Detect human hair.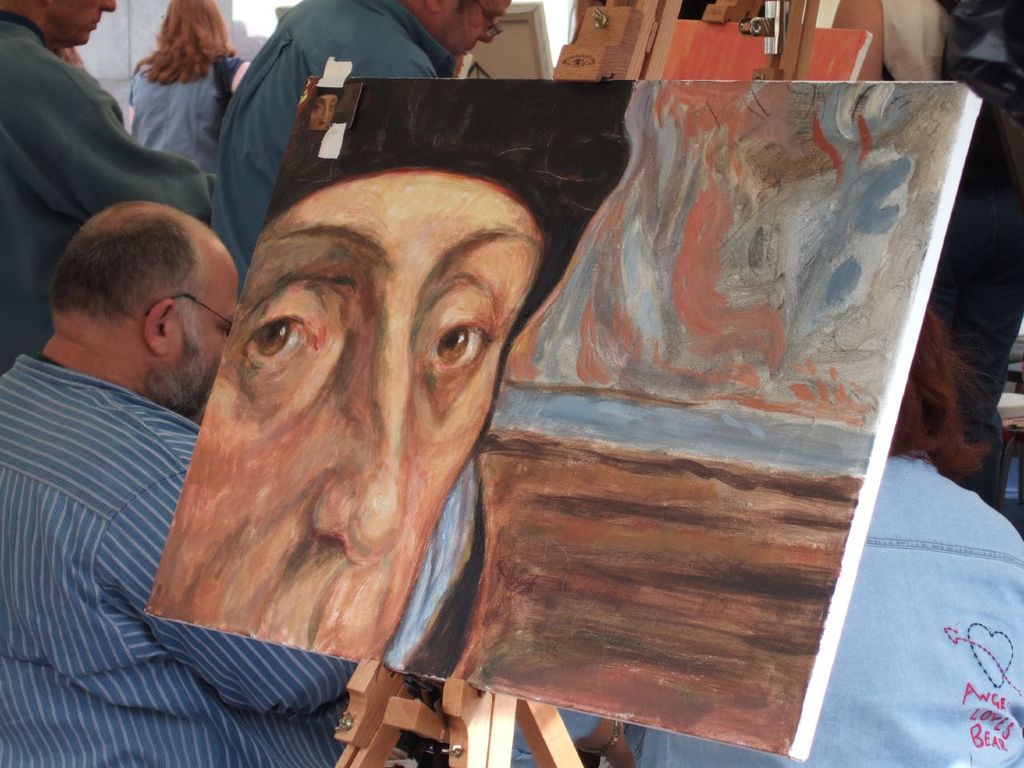
Detected at (49,201,206,326).
